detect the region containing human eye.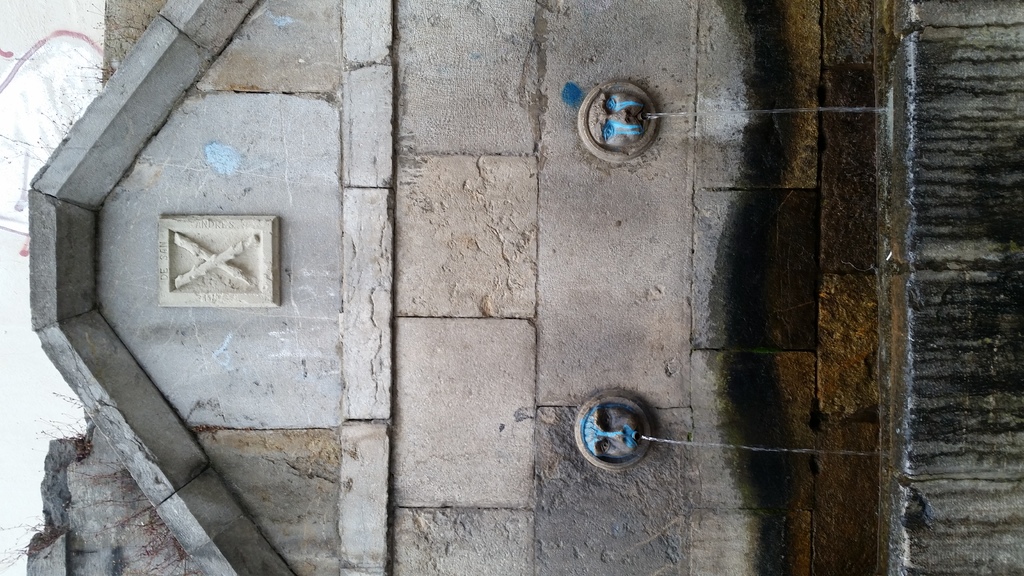
locate(601, 440, 607, 452).
